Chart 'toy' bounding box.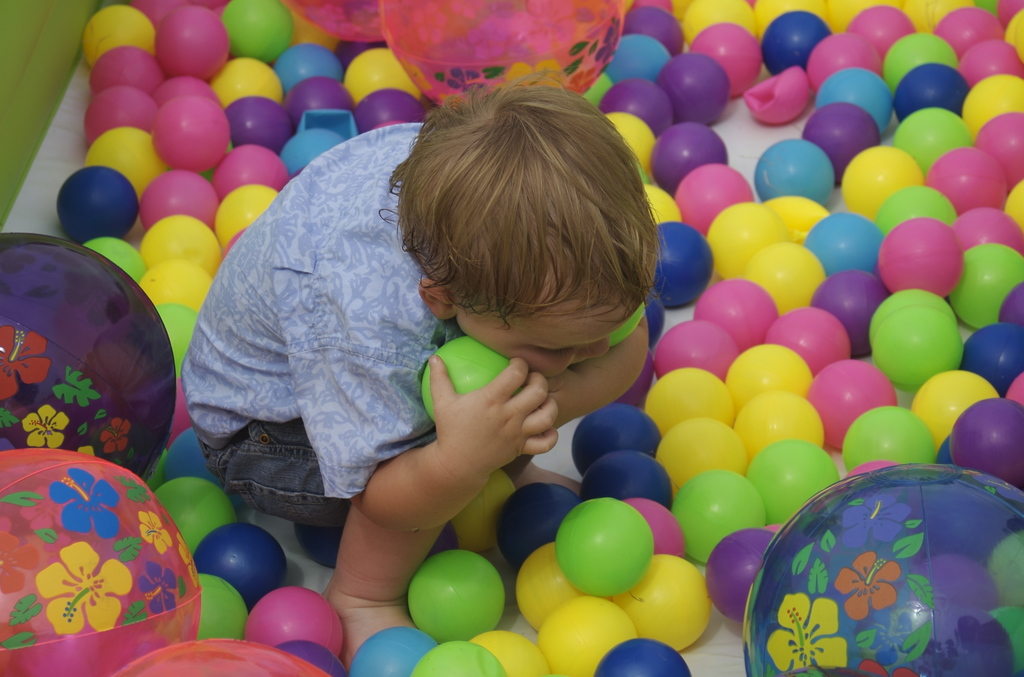
Charted: [641,282,666,348].
